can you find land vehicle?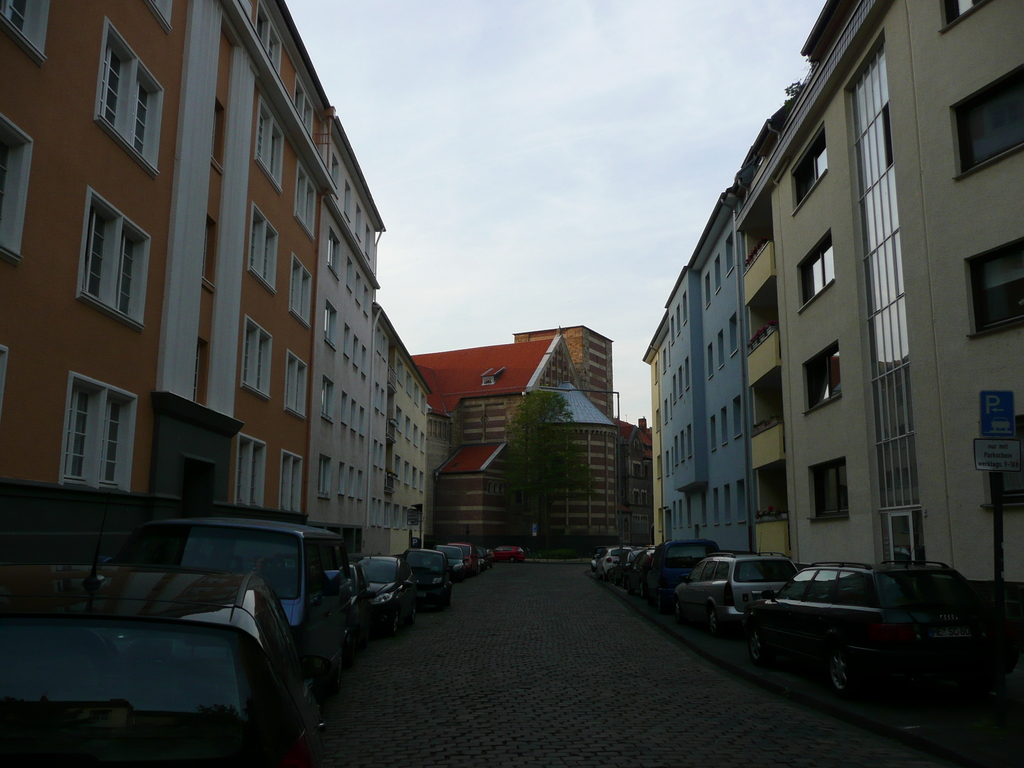
Yes, bounding box: pyautogui.locateOnScreen(602, 549, 620, 579).
